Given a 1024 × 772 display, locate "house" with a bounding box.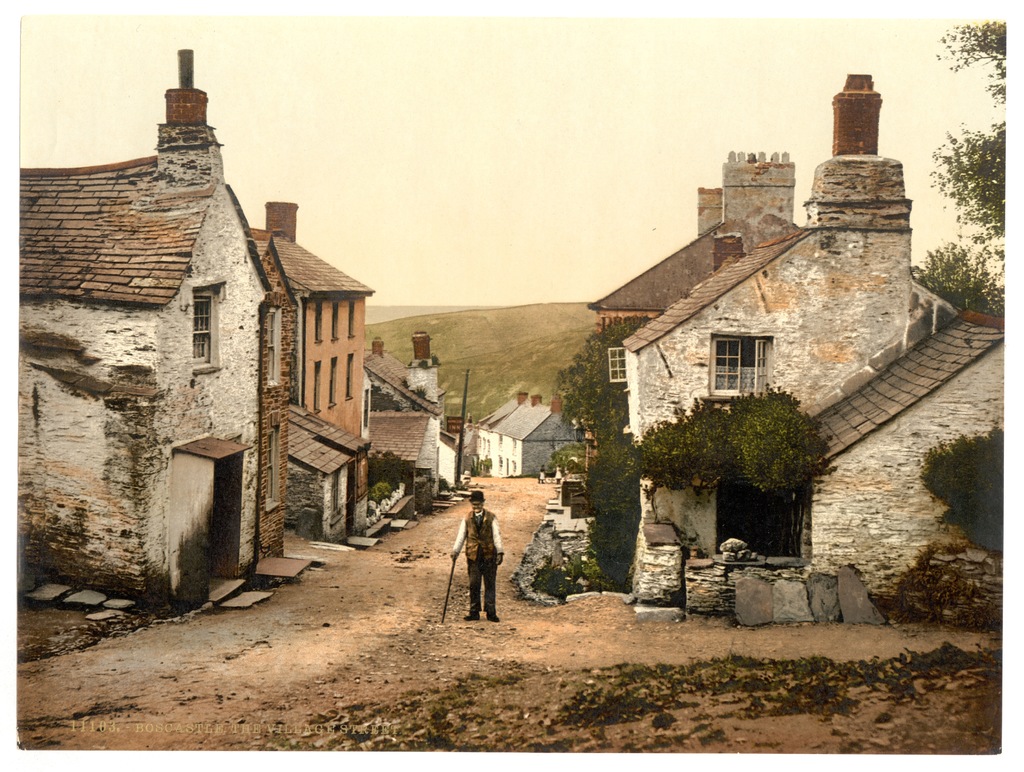
Located: BBox(17, 45, 289, 606).
